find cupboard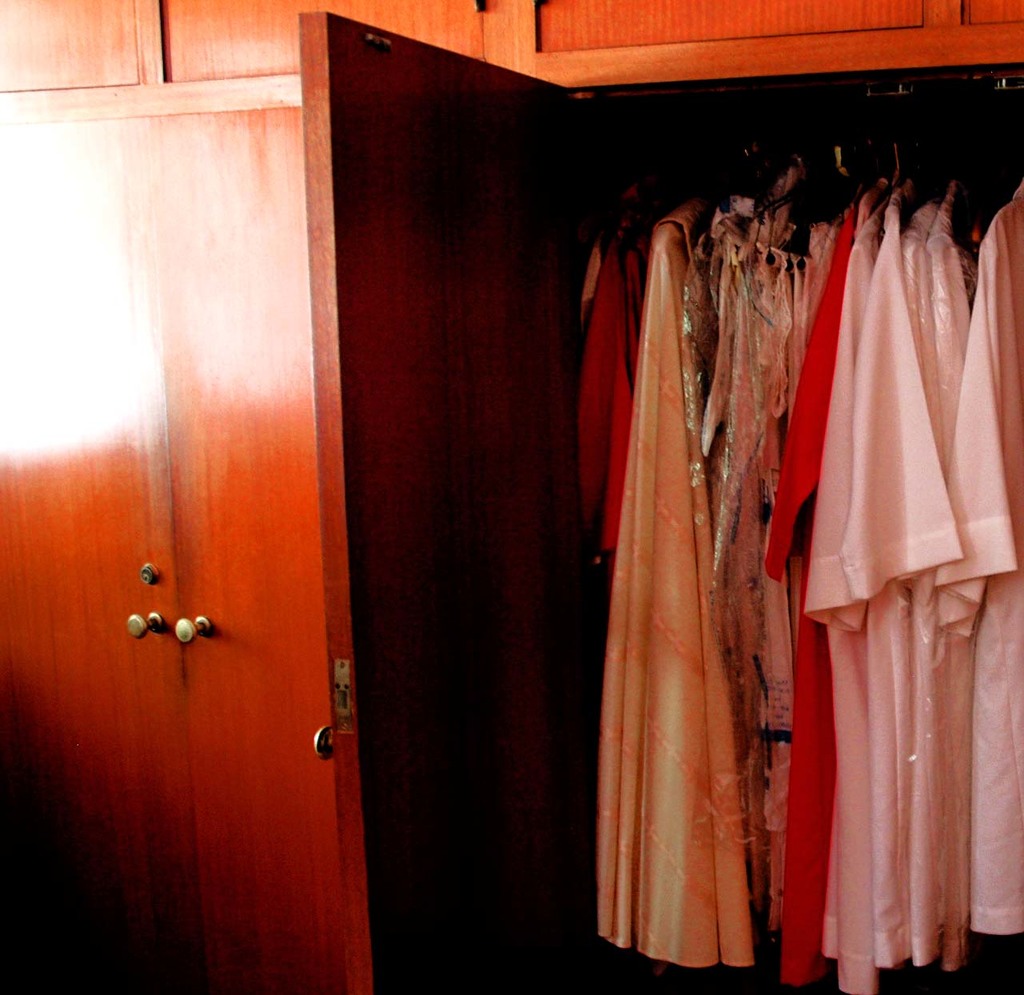
<region>0, 0, 1023, 994</region>
